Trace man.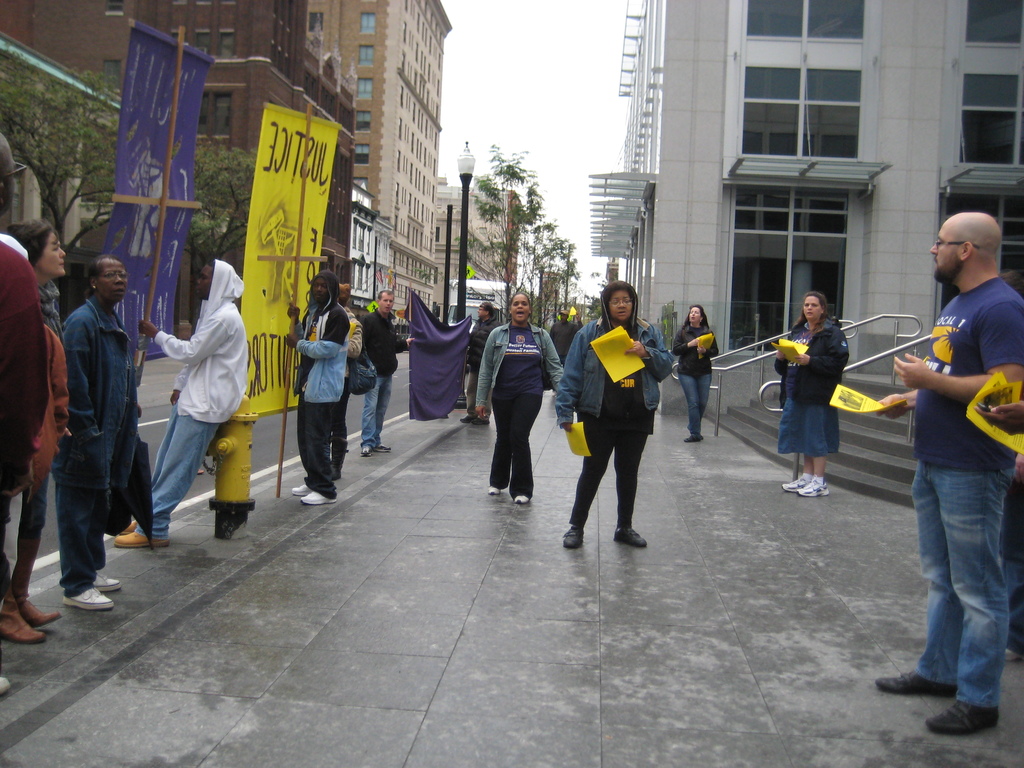
Traced to <region>550, 308, 586, 365</region>.
